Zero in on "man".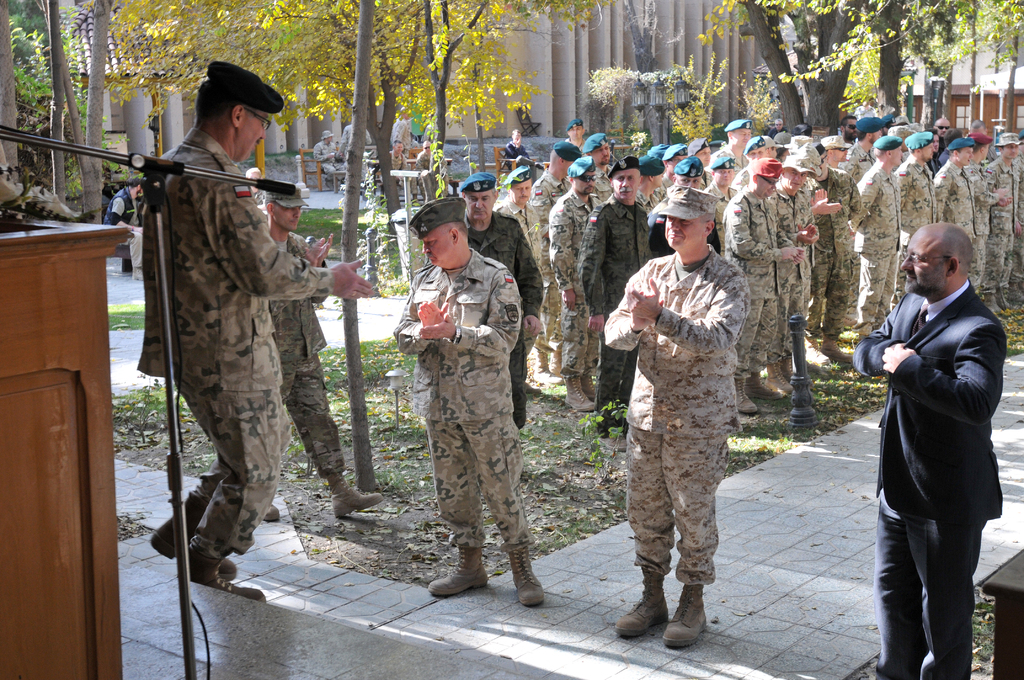
Zeroed in: [left=453, top=171, right=540, bottom=419].
